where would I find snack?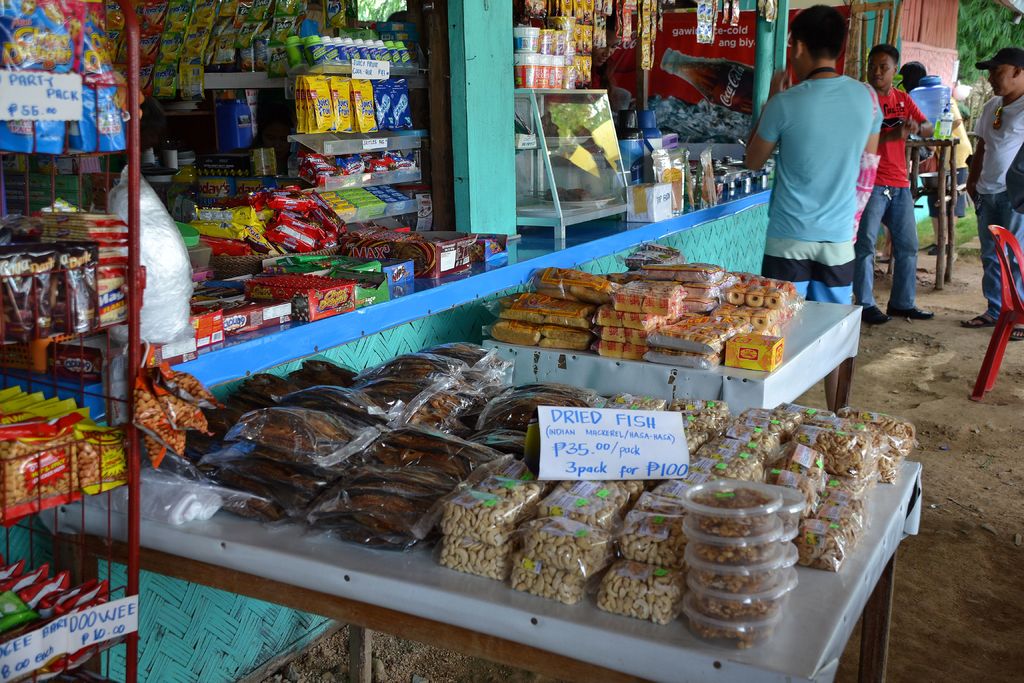
At 77,428,129,484.
